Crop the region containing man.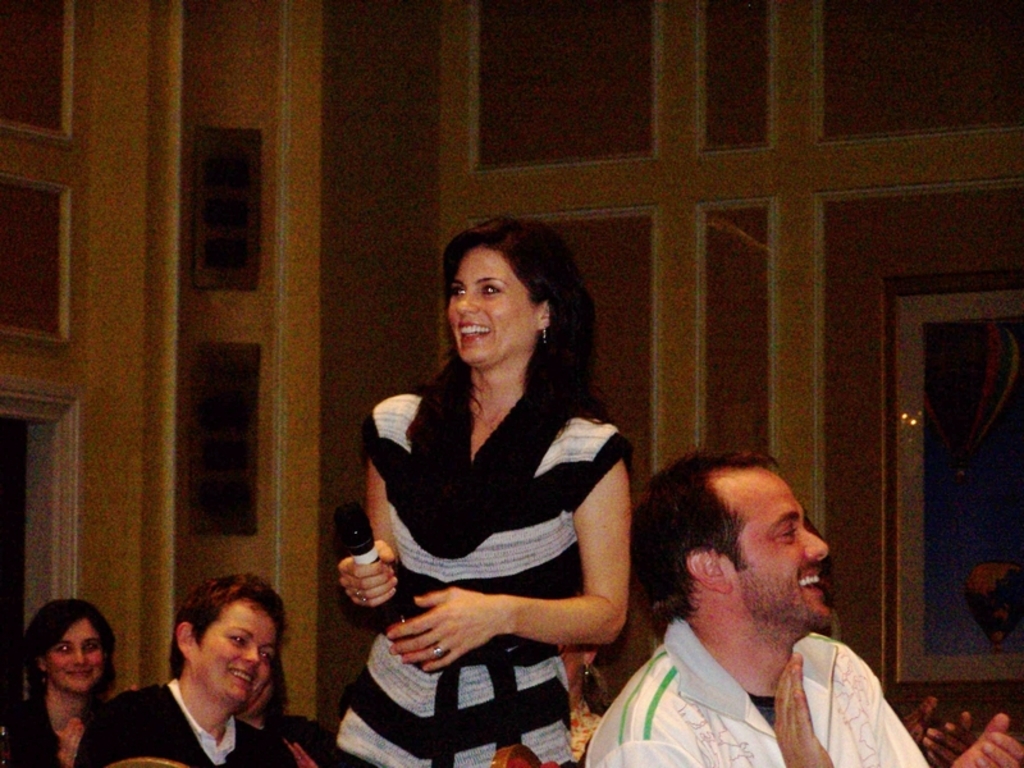
Crop region: box(584, 443, 1023, 767).
